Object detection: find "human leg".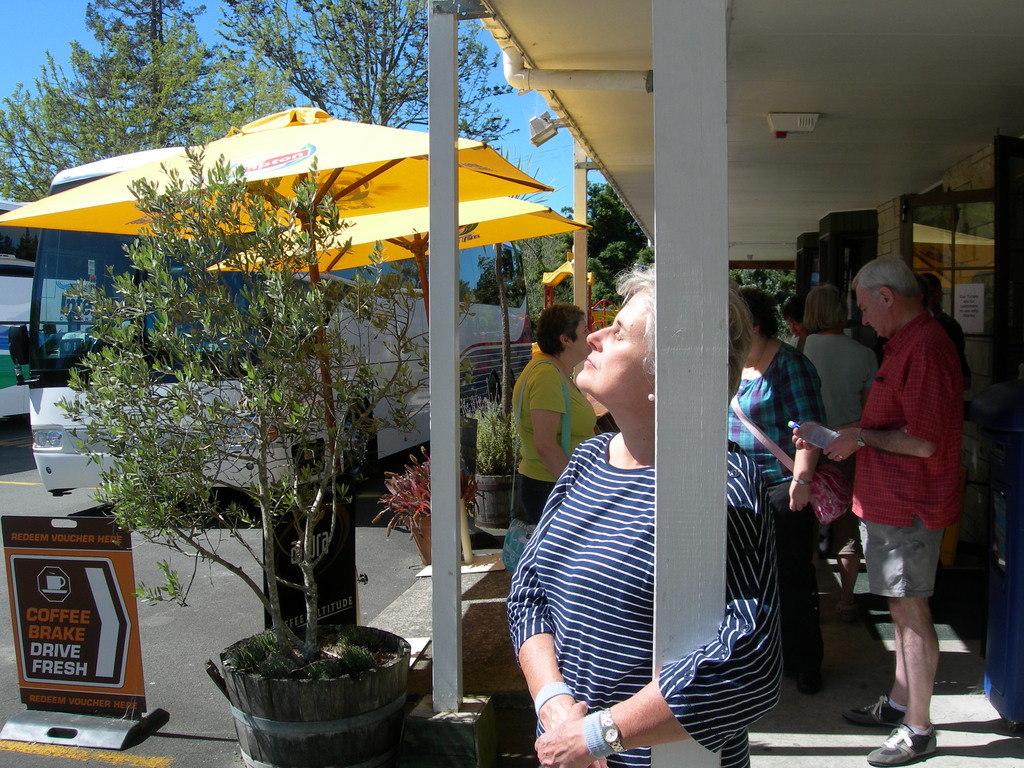
{"x1": 834, "y1": 517, "x2": 854, "y2": 600}.
